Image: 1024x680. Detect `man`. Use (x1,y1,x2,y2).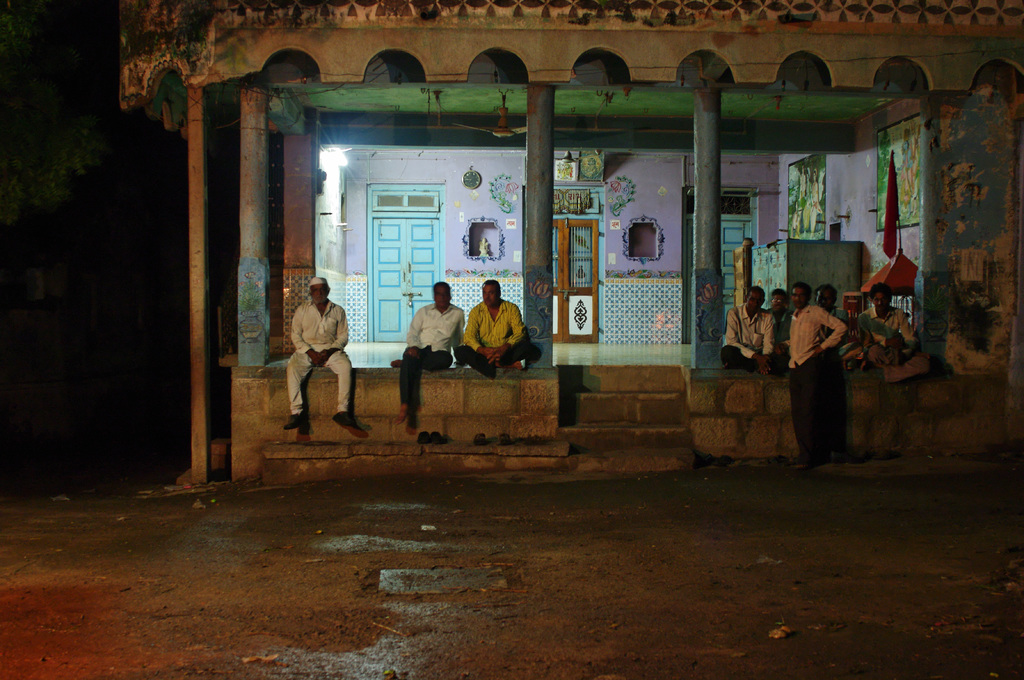
(758,287,791,360).
